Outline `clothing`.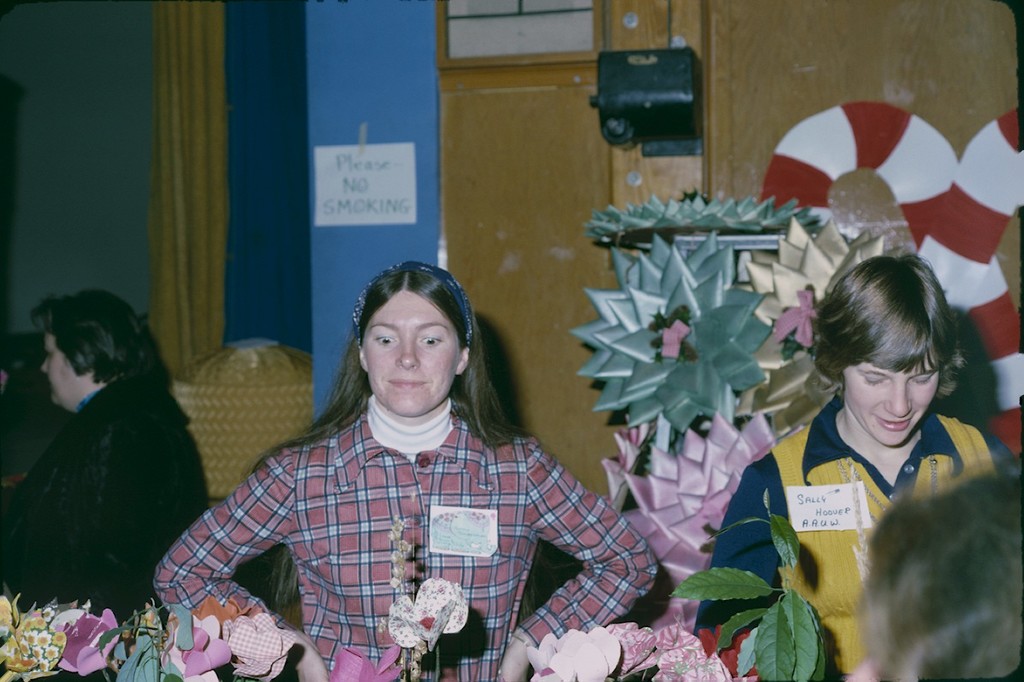
Outline: region(0, 379, 199, 622).
